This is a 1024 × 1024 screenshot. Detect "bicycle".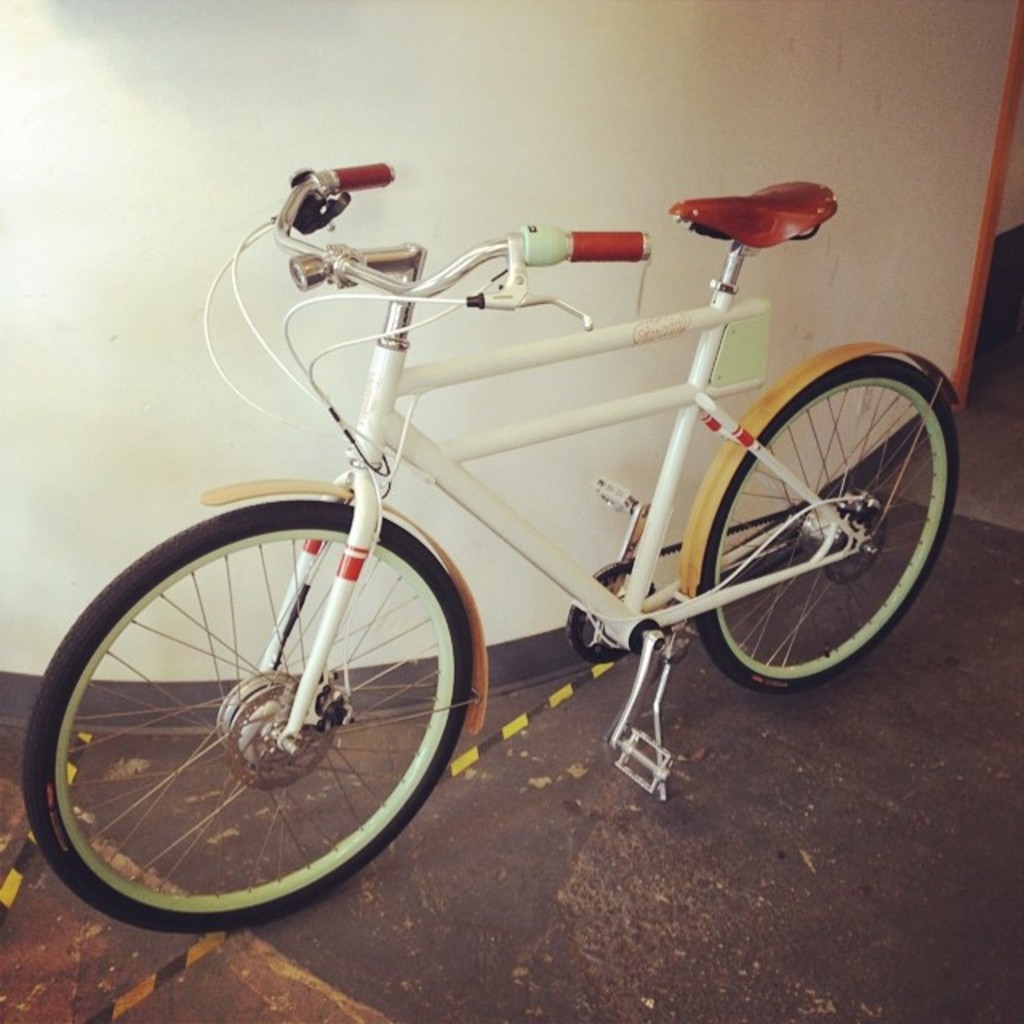
{"x1": 22, "y1": 163, "x2": 960, "y2": 925}.
